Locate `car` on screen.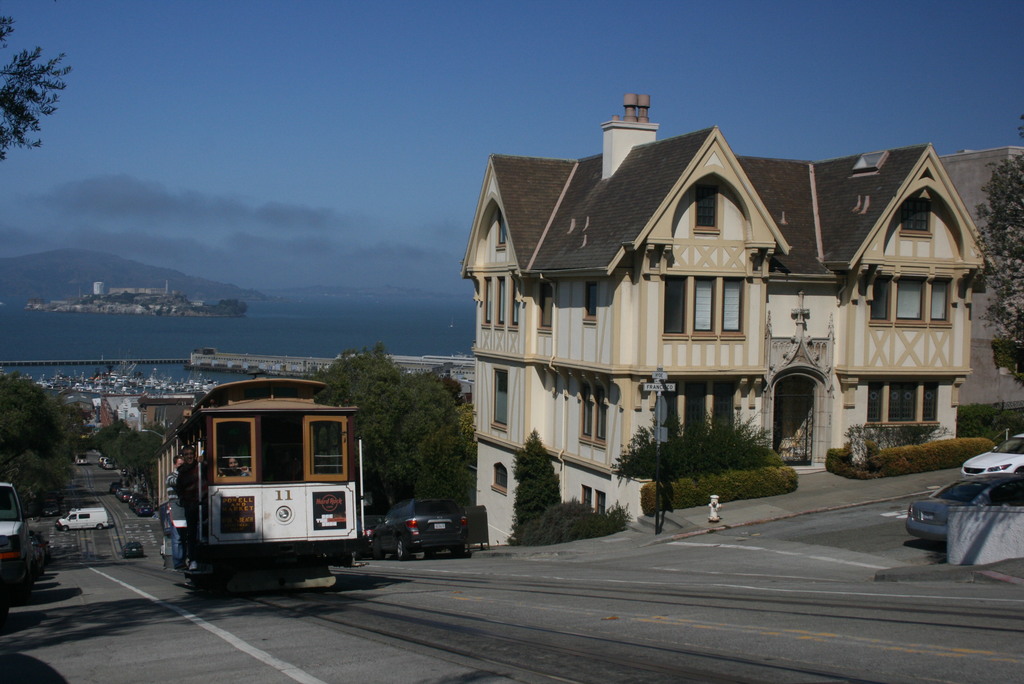
On screen at 116, 538, 147, 564.
